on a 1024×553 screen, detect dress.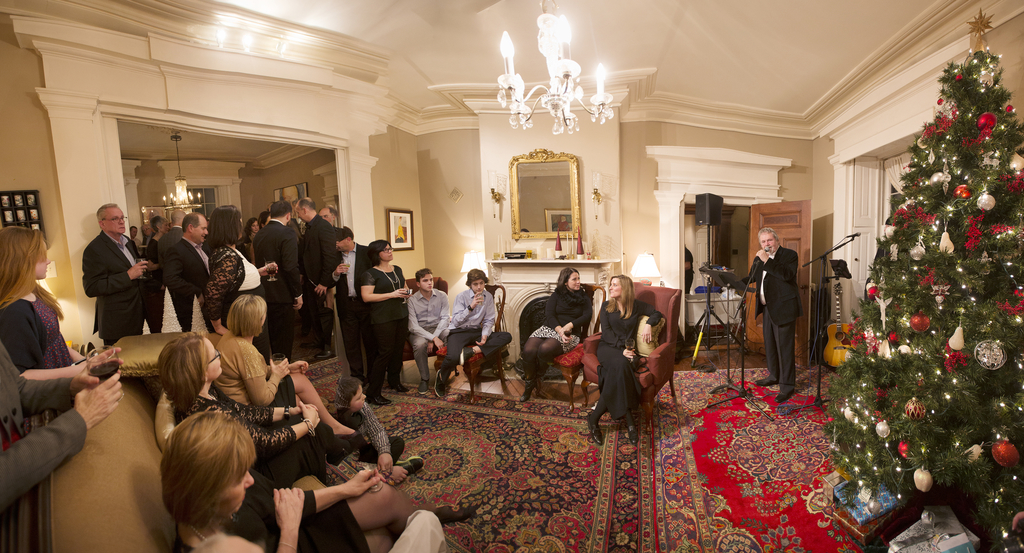
bbox(34, 296, 77, 423).
